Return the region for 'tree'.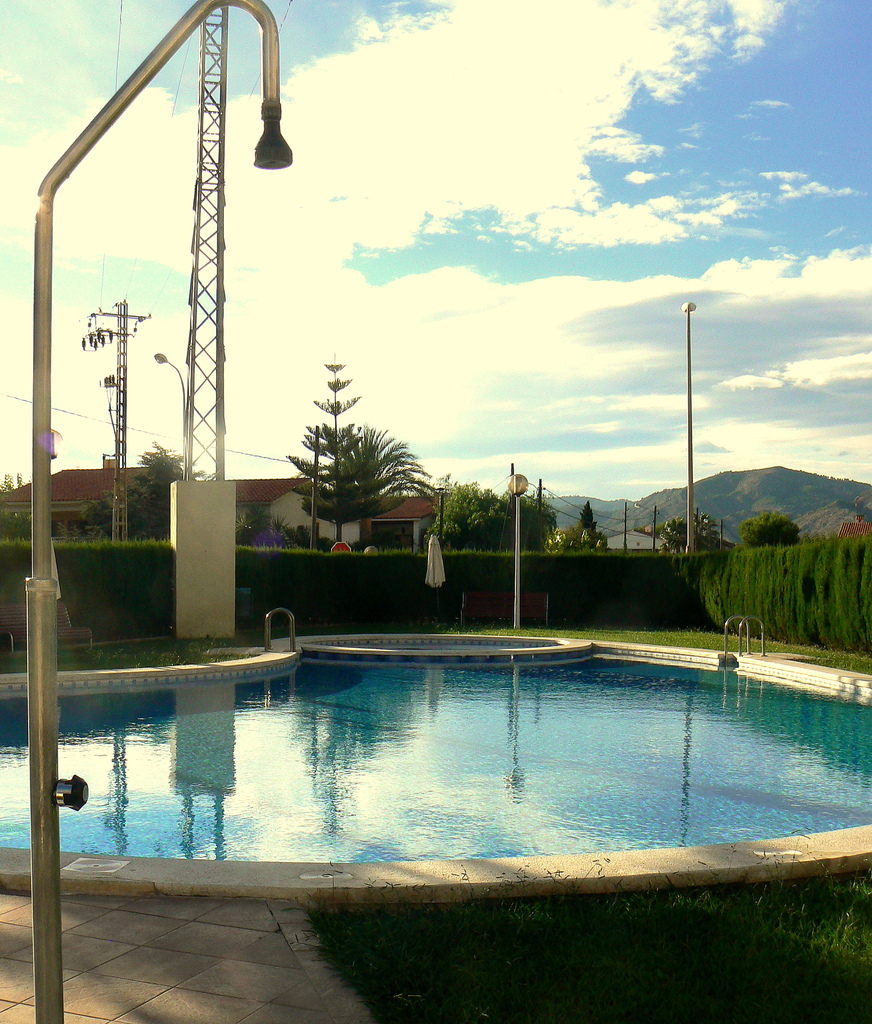
747/513/805/554.
